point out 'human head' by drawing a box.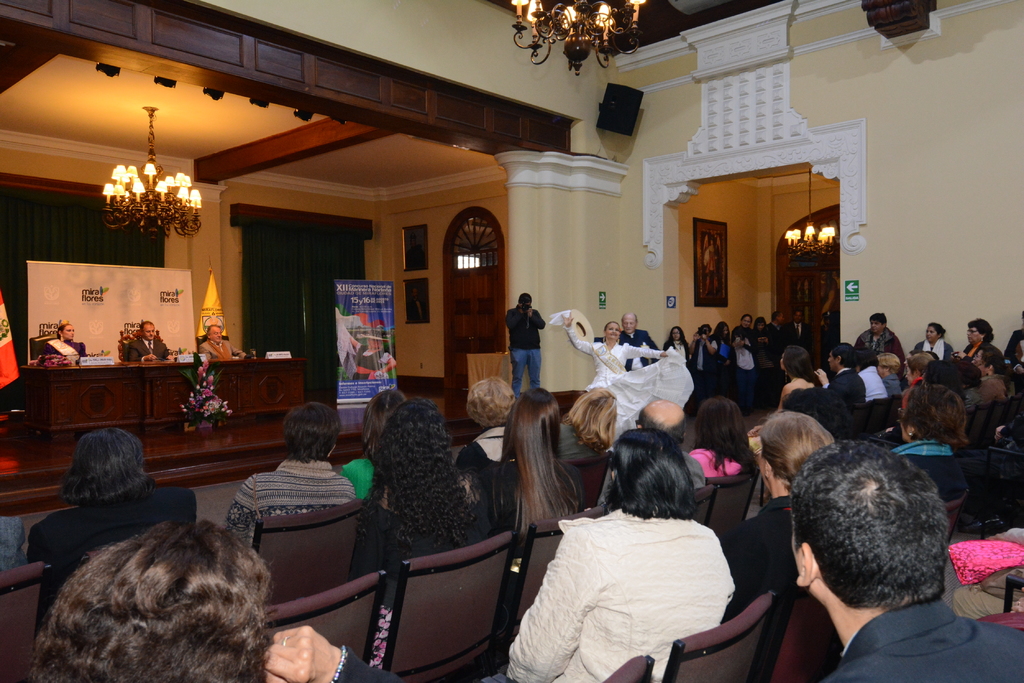
{"left": 940, "top": 362, "right": 980, "bottom": 390}.
